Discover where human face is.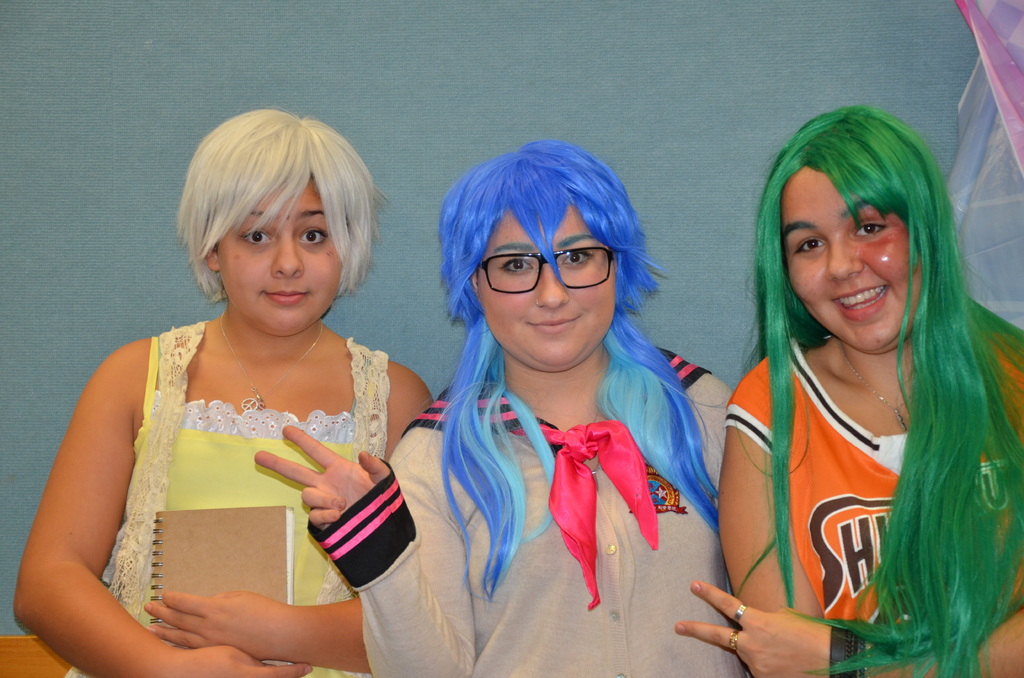
Discovered at left=219, top=174, right=335, bottom=328.
